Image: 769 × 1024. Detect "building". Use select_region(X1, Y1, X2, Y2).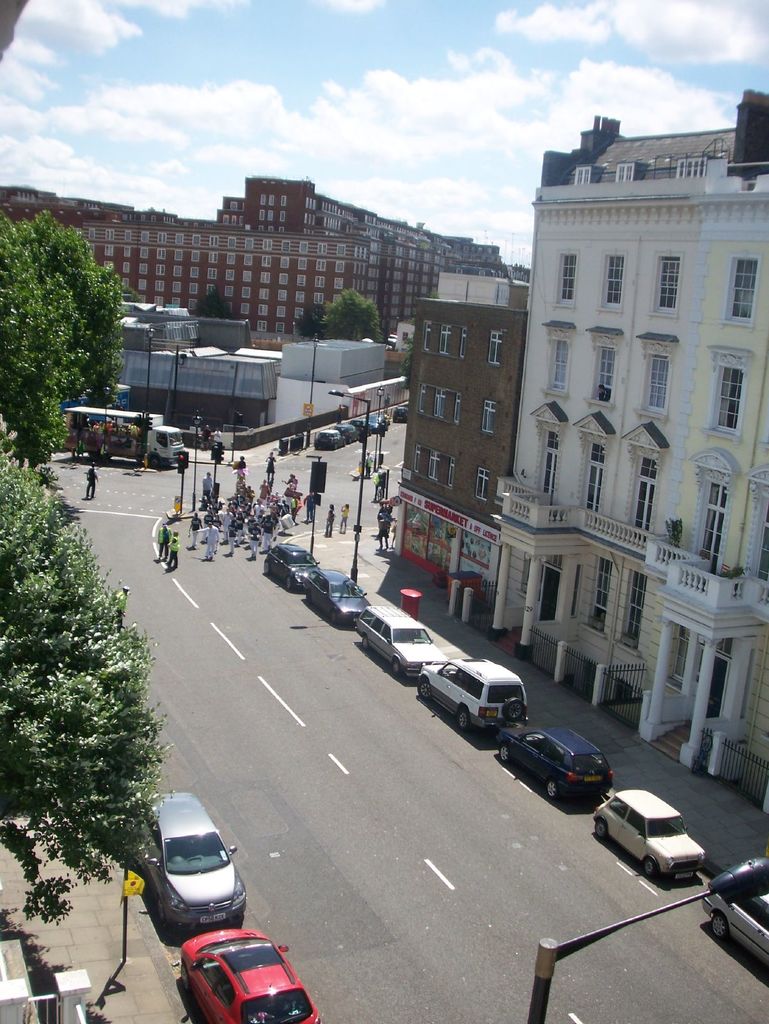
select_region(389, 255, 518, 617).
